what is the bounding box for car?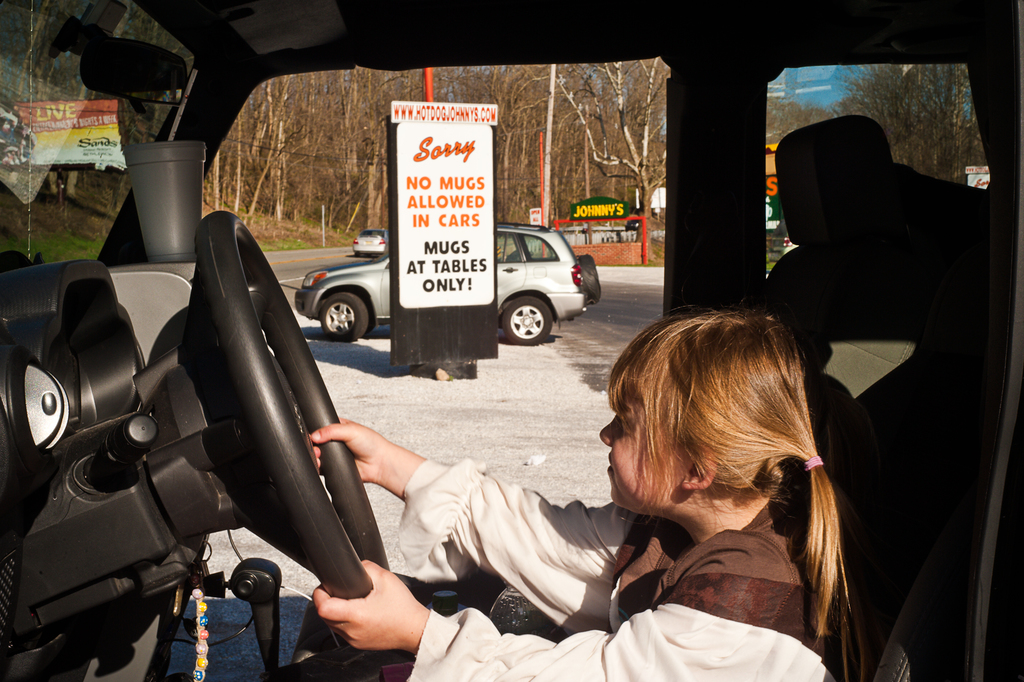
<box>0,0,1023,681</box>.
